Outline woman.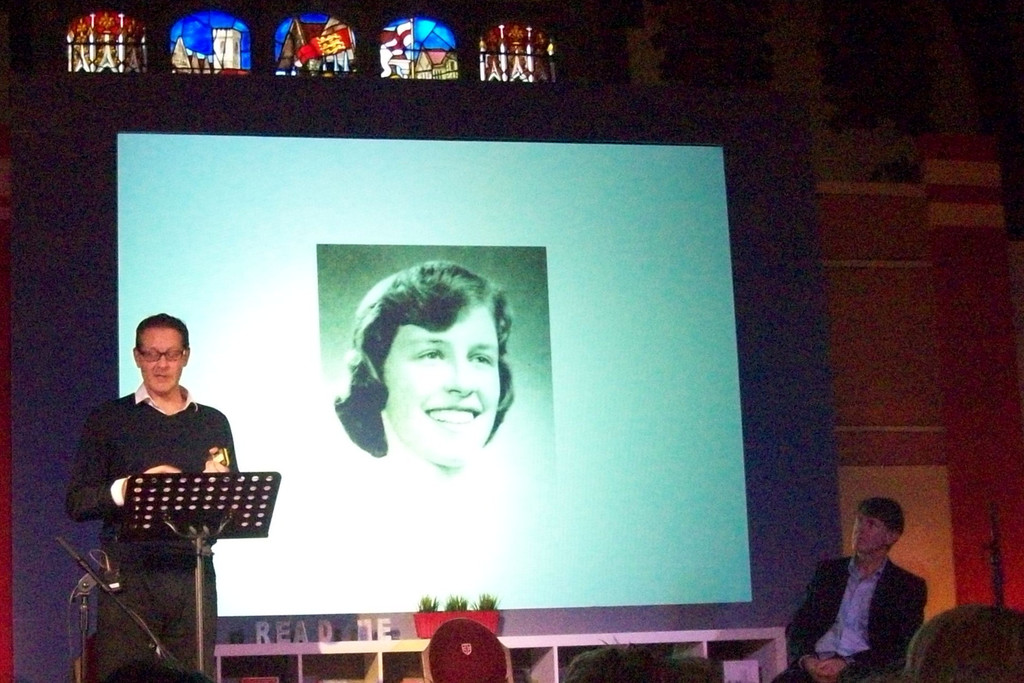
Outline: [x1=332, y1=260, x2=518, y2=478].
